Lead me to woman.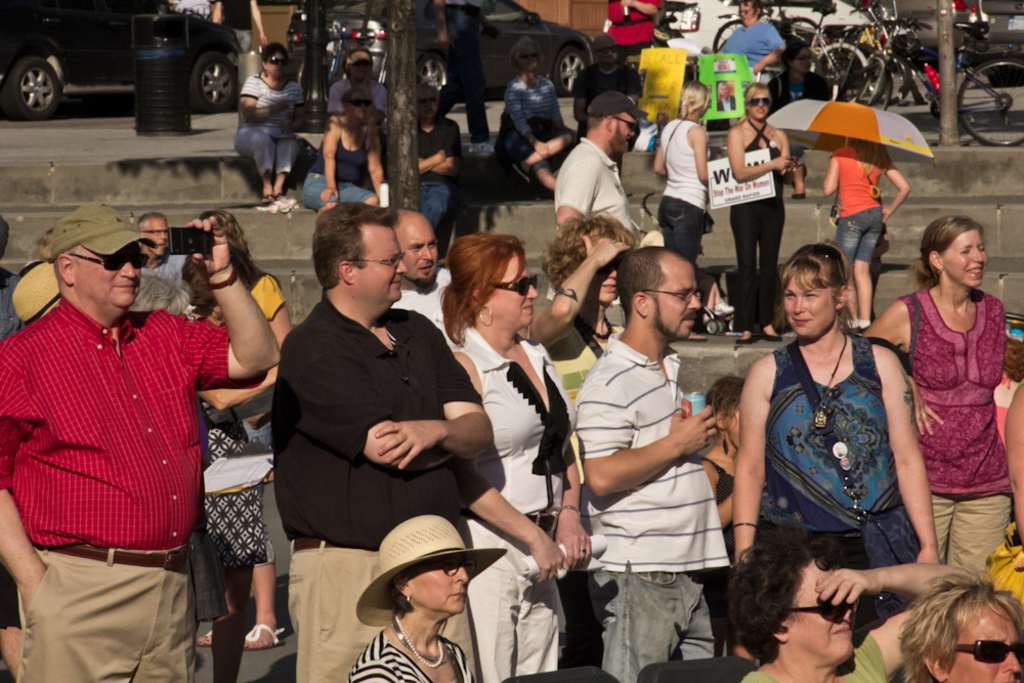
Lead to bbox=(857, 214, 1017, 590).
